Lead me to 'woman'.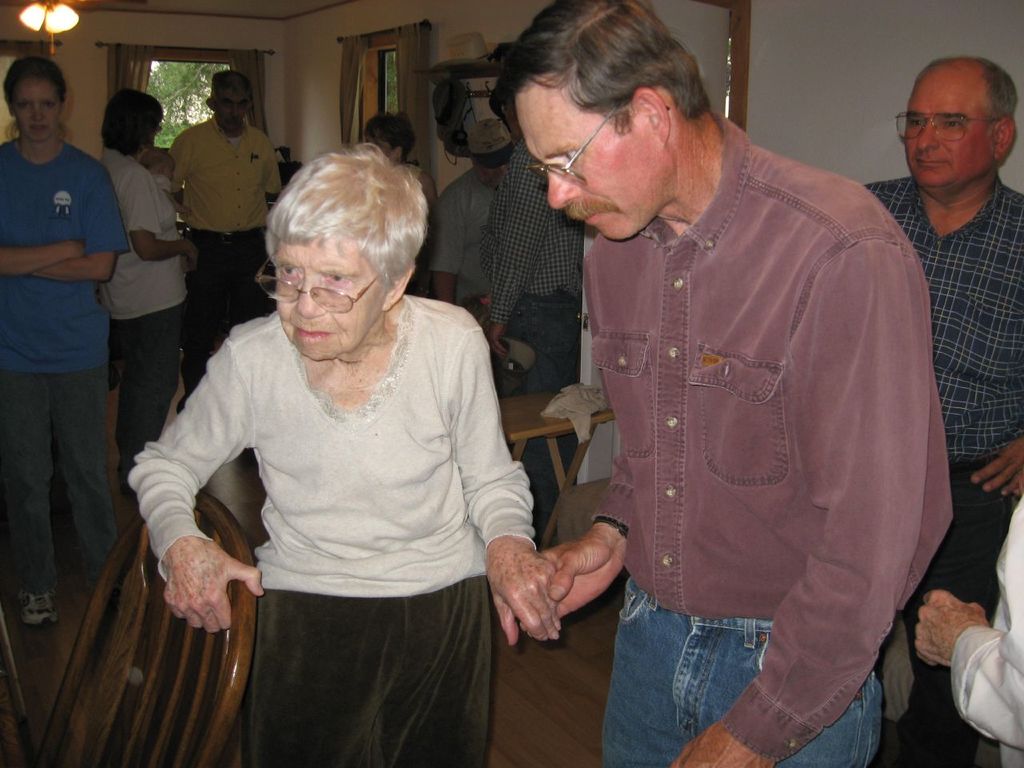
Lead to select_region(358, 113, 446, 229).
